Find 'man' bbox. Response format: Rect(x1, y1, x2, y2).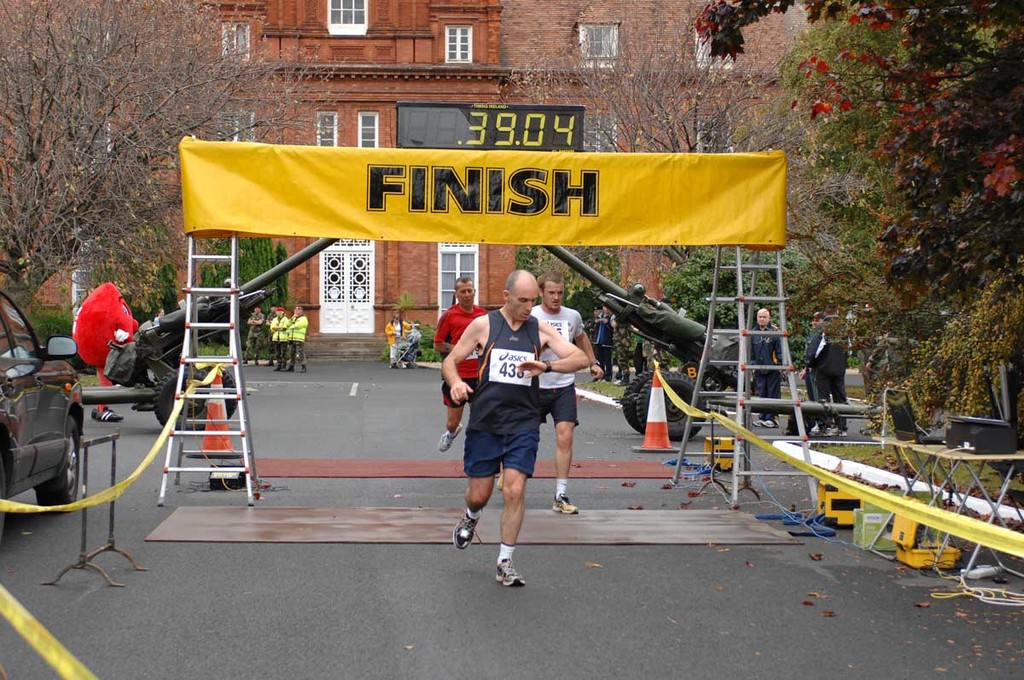
Rect(593, 305, 612, 385).
